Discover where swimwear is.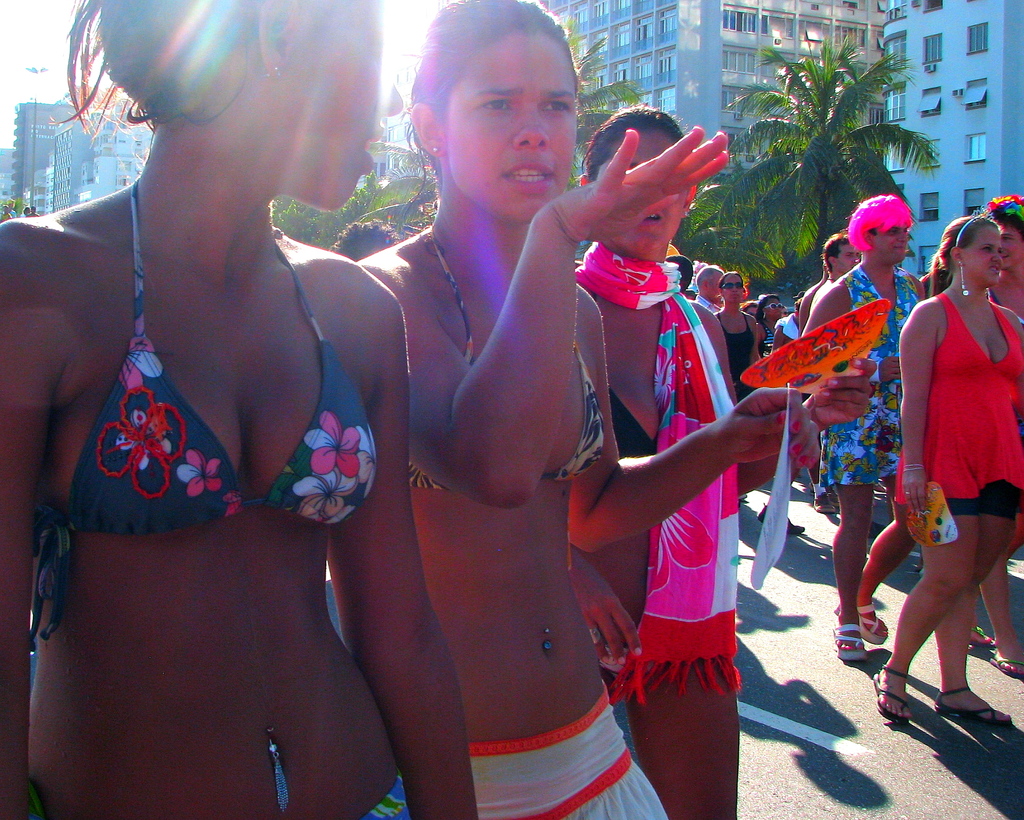
Discovered at <box>365,774,422,819</box>.
